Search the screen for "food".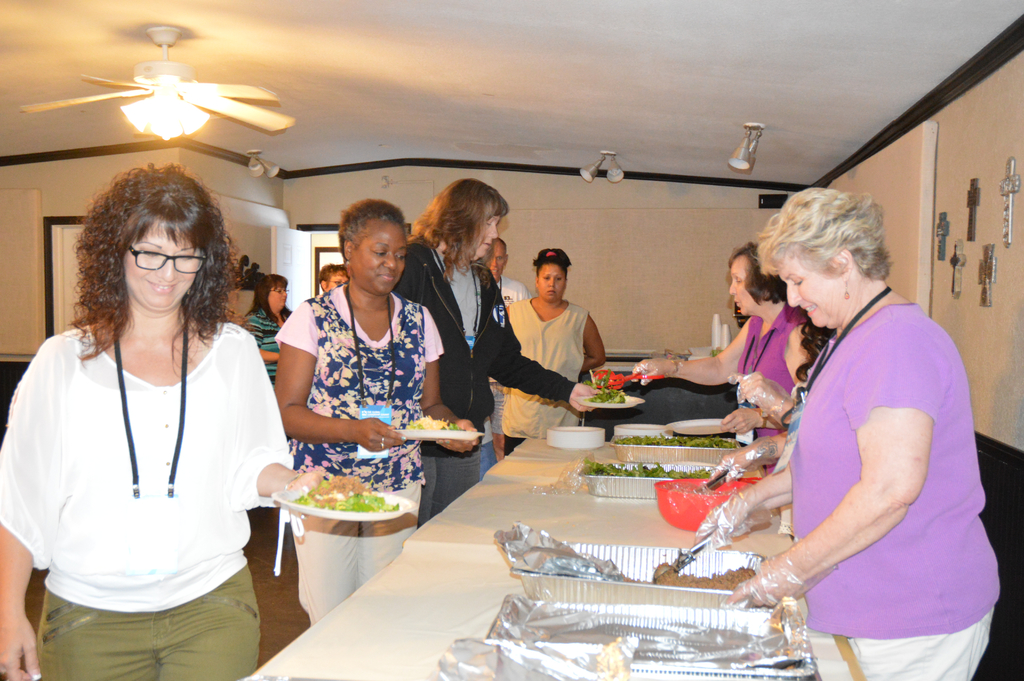
Found at [x1=651, y1=561, x2=757, y2=586].
